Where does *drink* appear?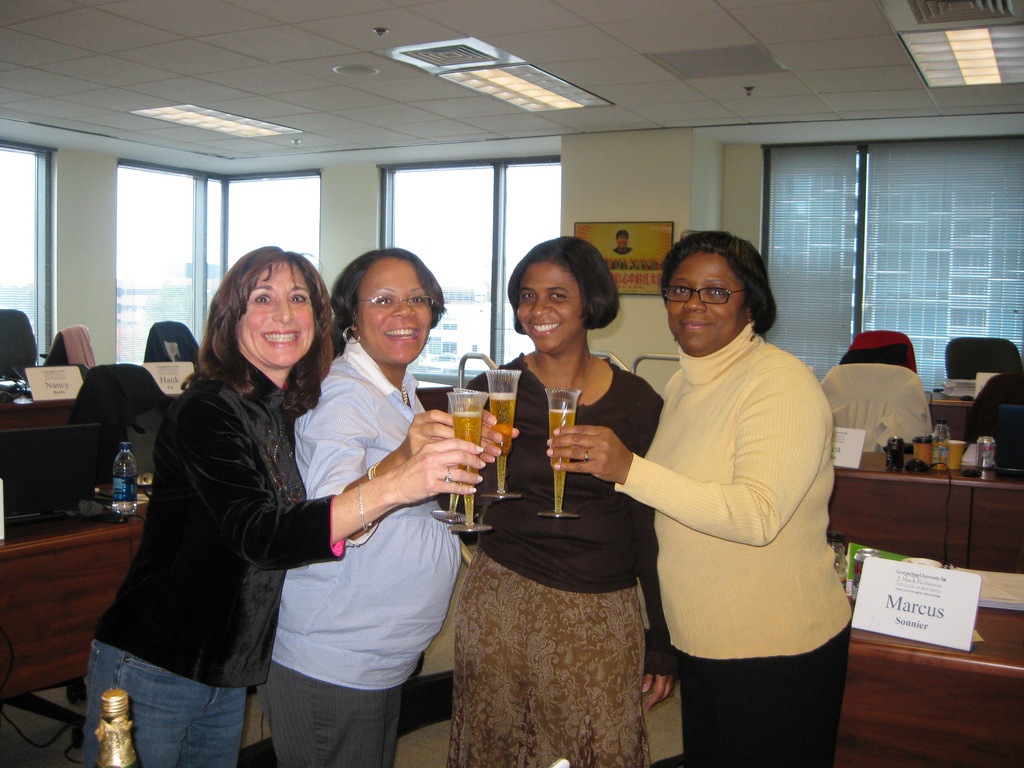
Appears at 110 442 137 517.
